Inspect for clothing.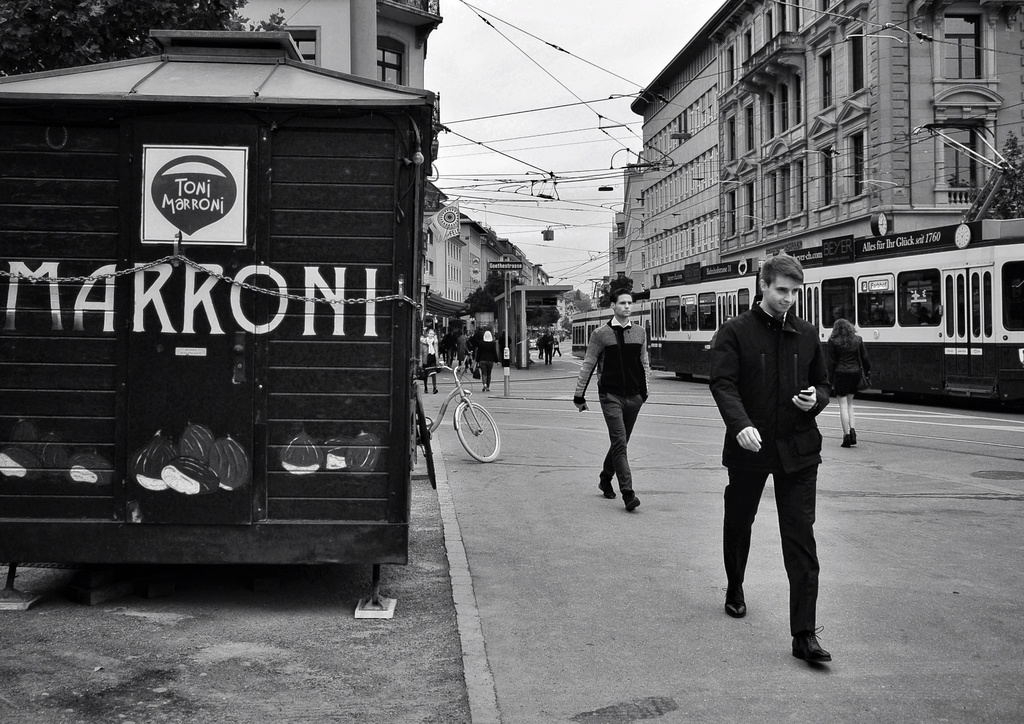
Inspection: {"x1": 548, "y1": 340, "x2": 556, "y2": 364}.
